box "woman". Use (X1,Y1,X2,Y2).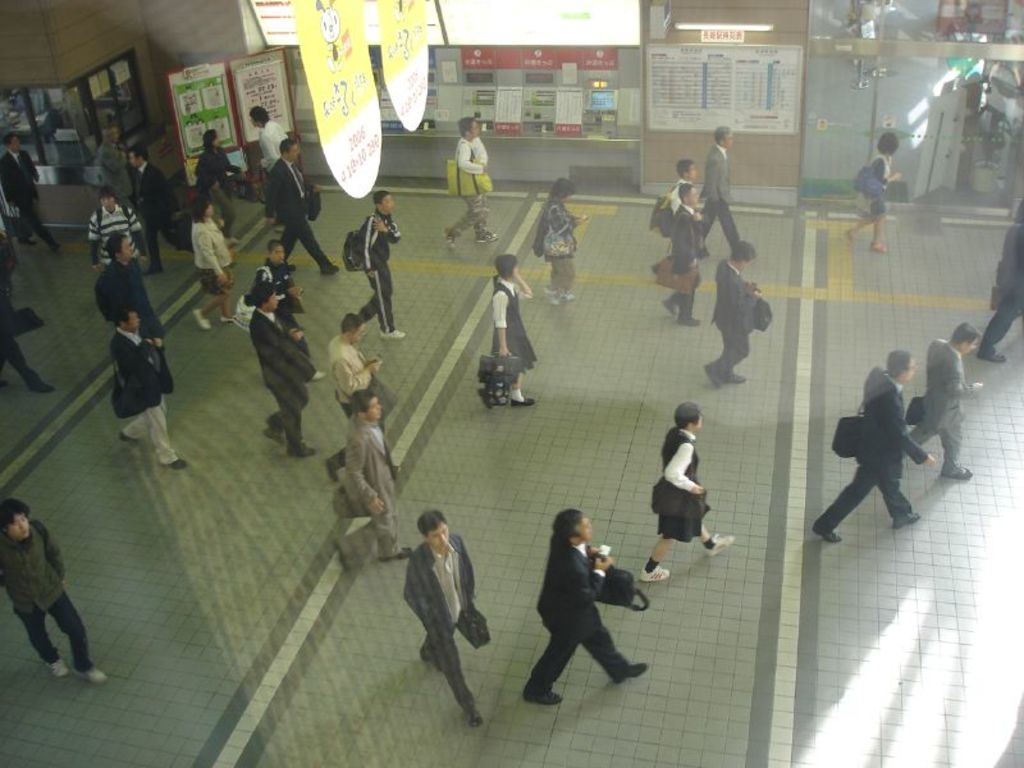
(640,408,731,608).
